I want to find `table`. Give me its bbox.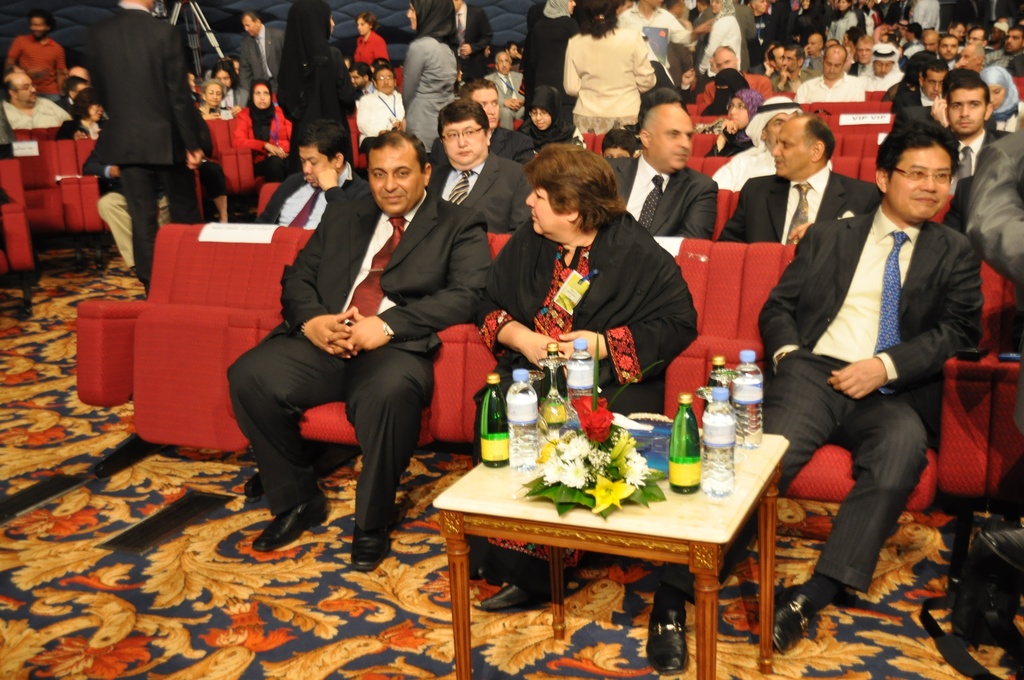
431, 408, 794, 679.
